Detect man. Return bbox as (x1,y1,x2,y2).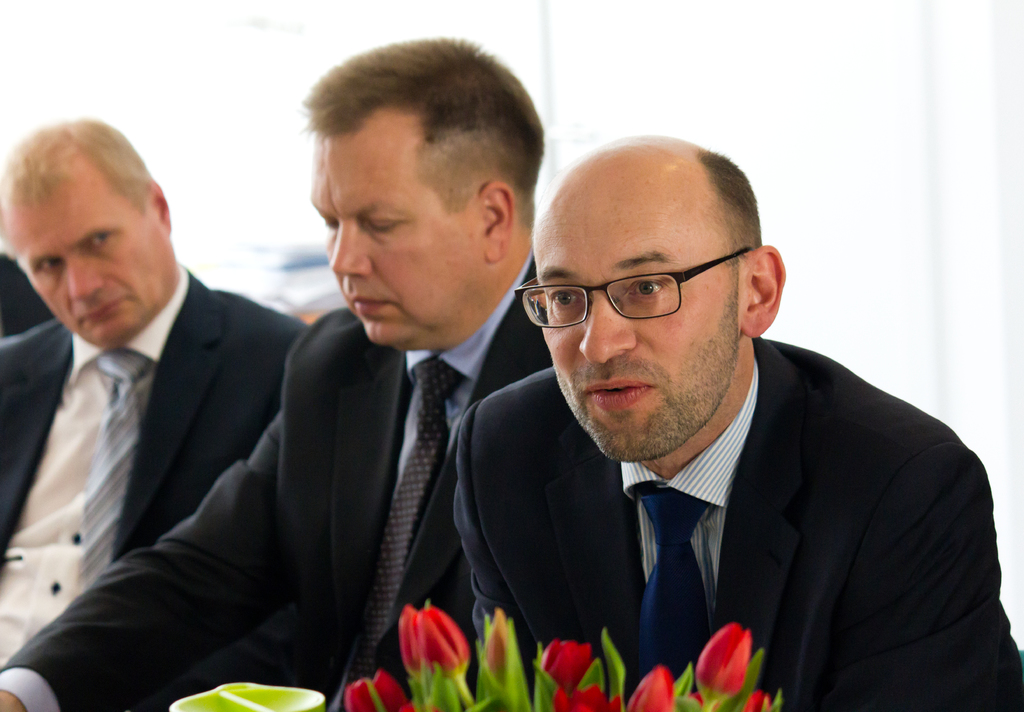
(413,130,995,691).
